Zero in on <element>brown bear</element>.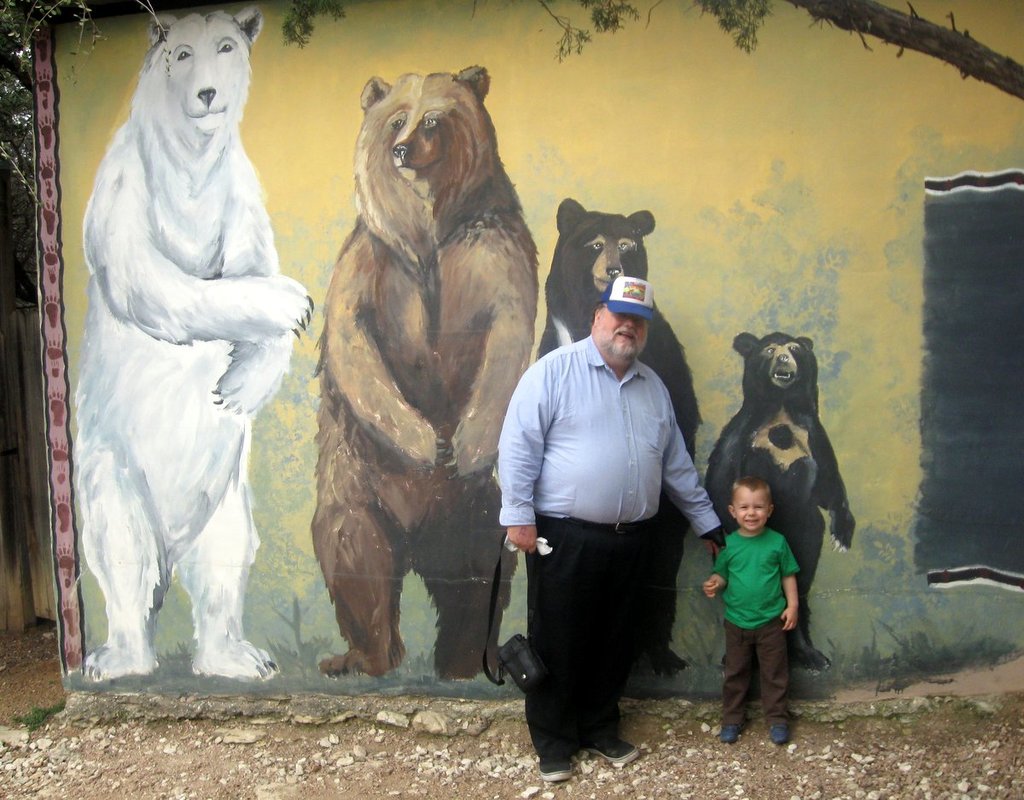
Zeroed in: bbox=(311, 66, 534, 675).
